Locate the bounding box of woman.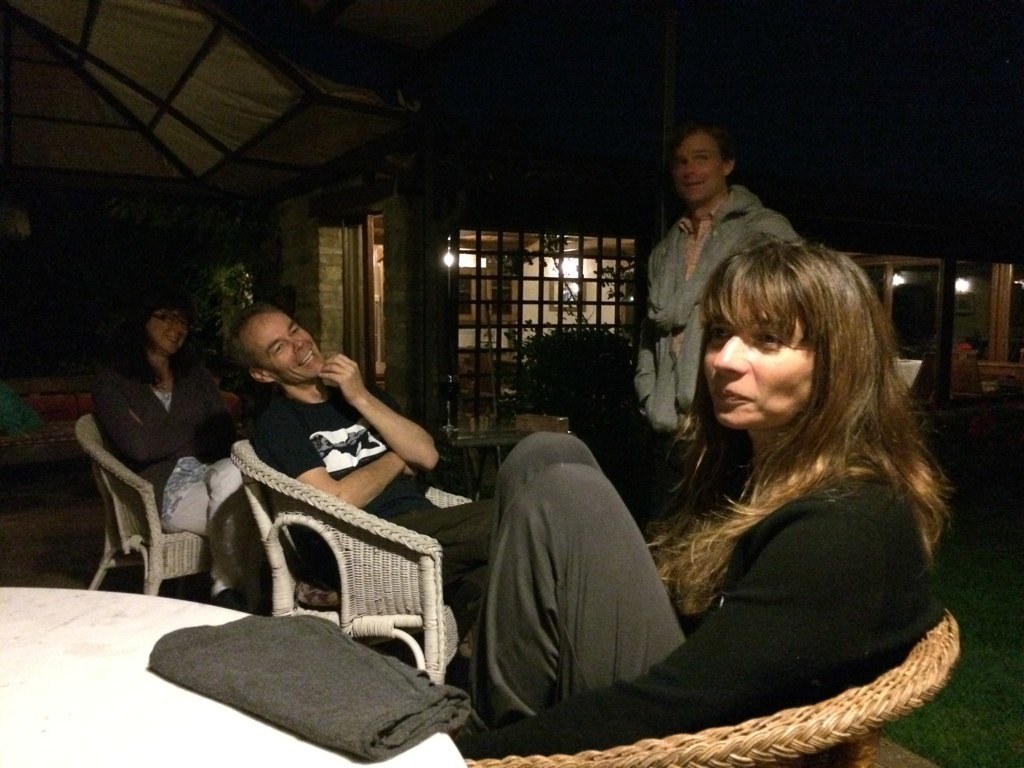
Bounding box: [x1=88, y1=287, x2=282, y2=624].
